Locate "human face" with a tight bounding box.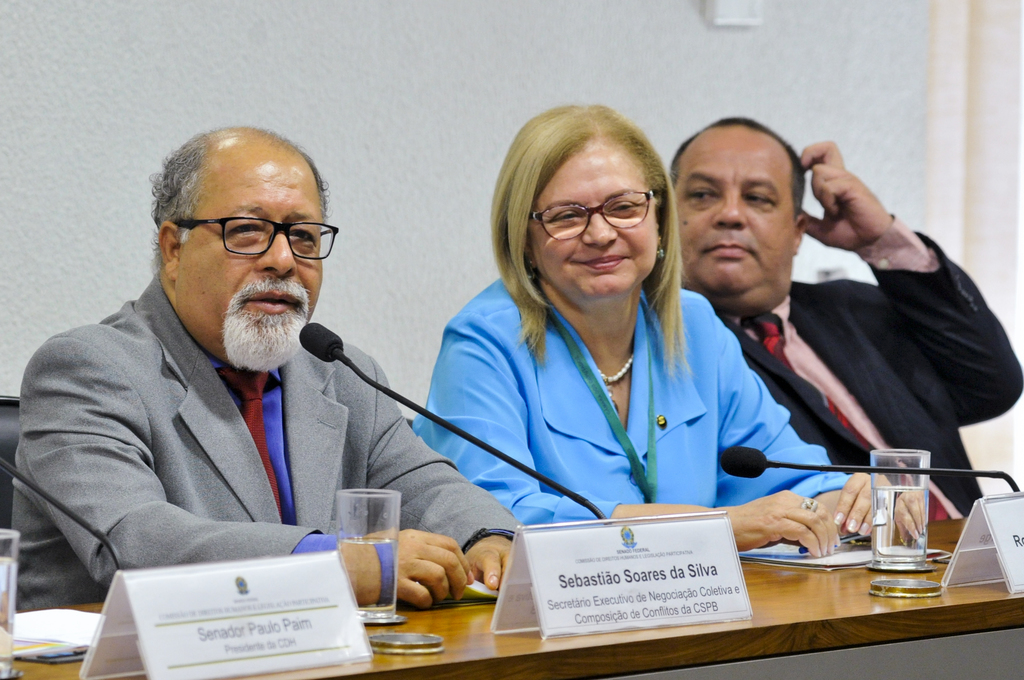
detection(529, 143, 659, 301).
